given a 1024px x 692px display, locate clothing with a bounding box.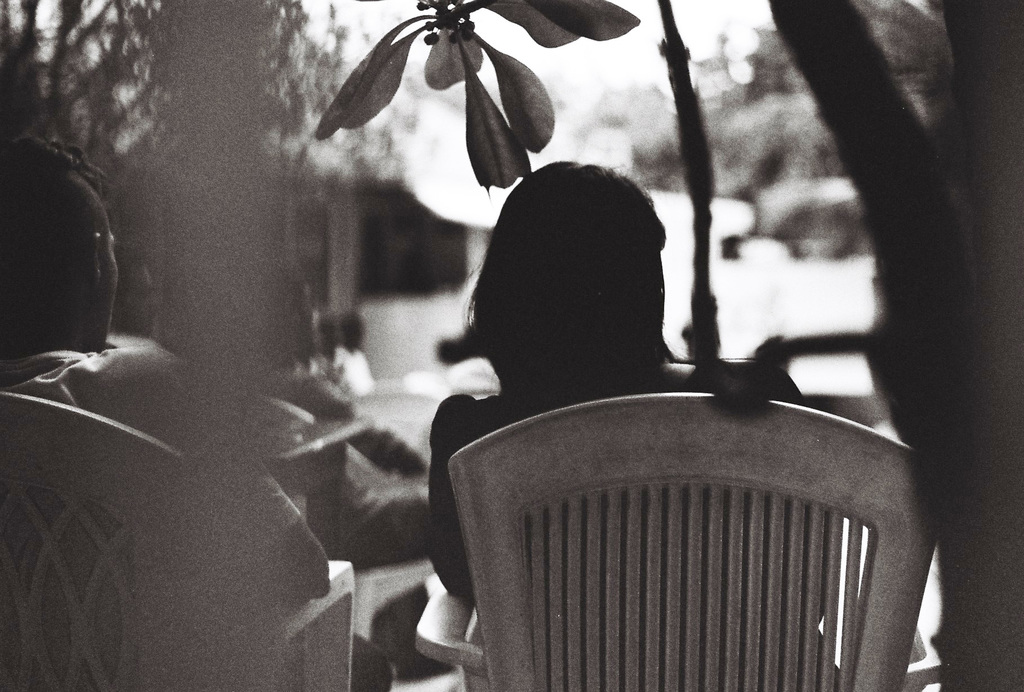
Located: select_region(4, 225, 361, 674).
